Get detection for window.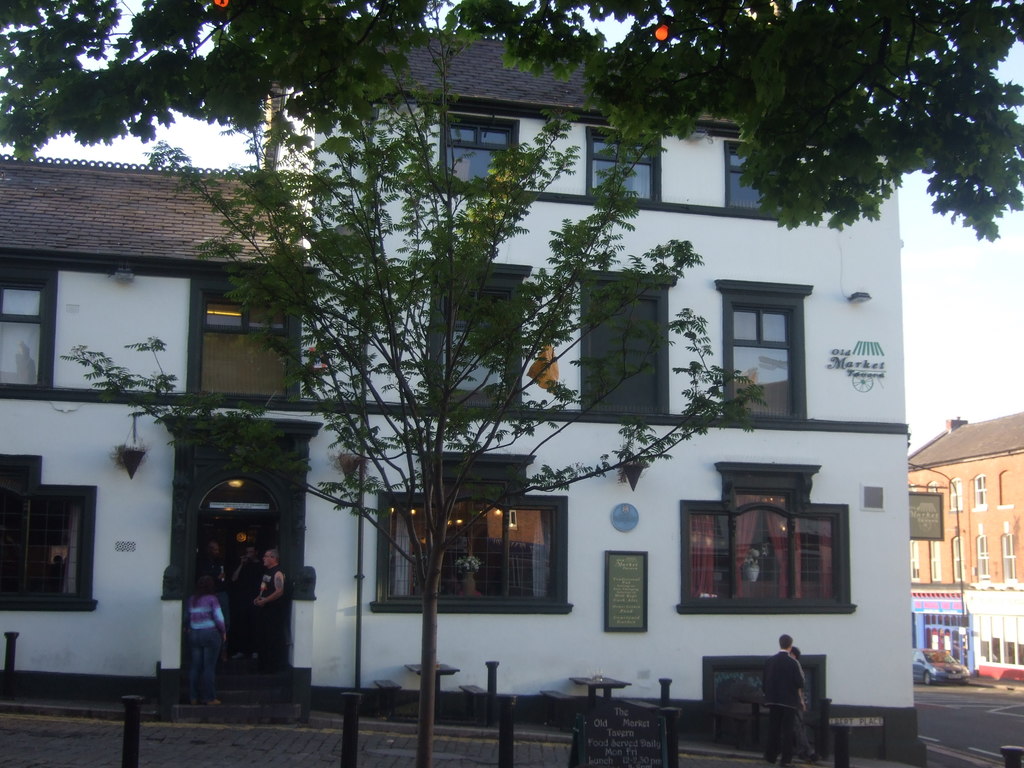
Detection: 908:539:916:582.
